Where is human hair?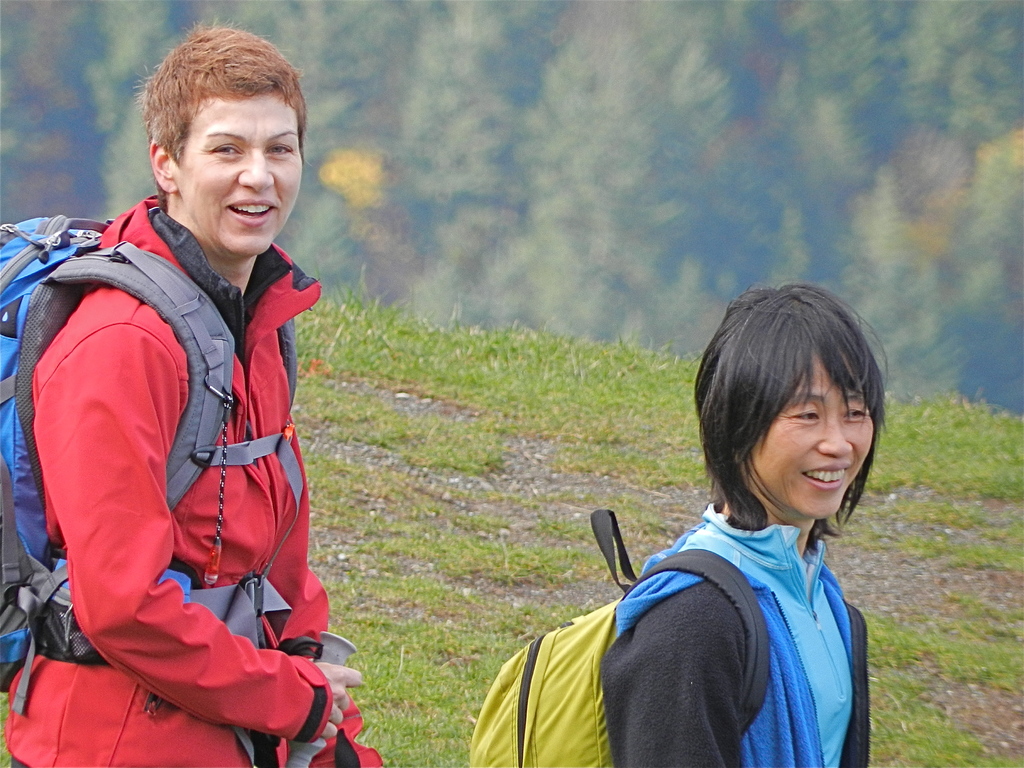
select_region(134, 24, 312, 217).
